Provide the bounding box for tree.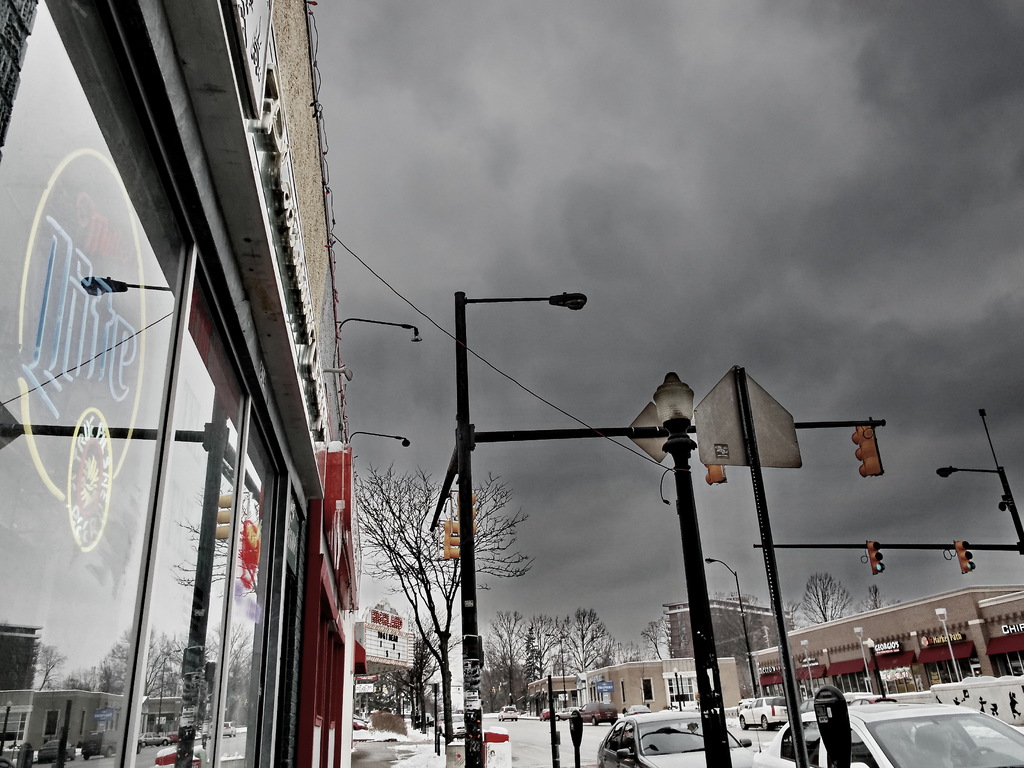
box(711, 587, 759, 604).
